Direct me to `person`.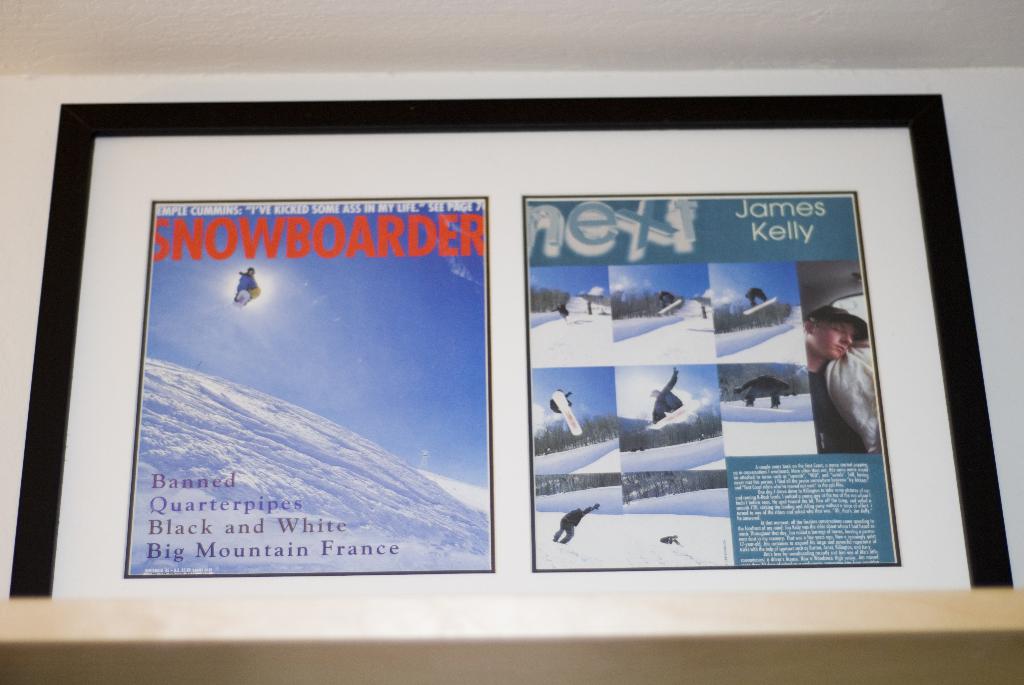
Direction: {"x1": 731, "y1": 373, "x2": 788, "y2": 409}.
